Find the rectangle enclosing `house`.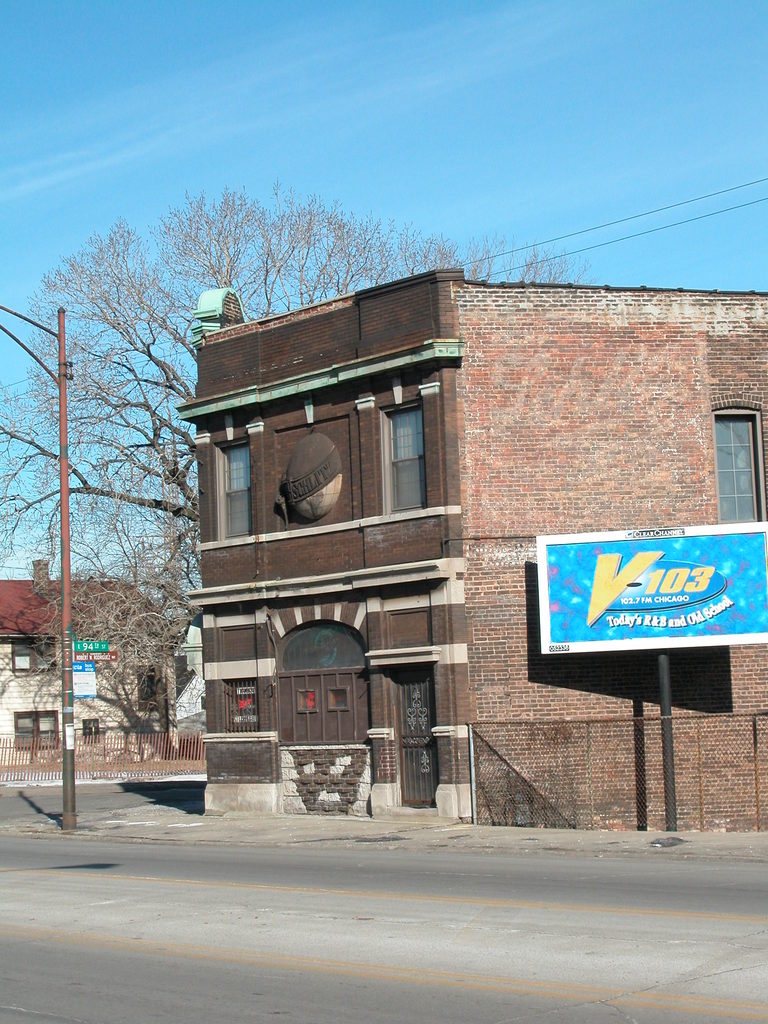
BBox(0, 547, 210, 764).
